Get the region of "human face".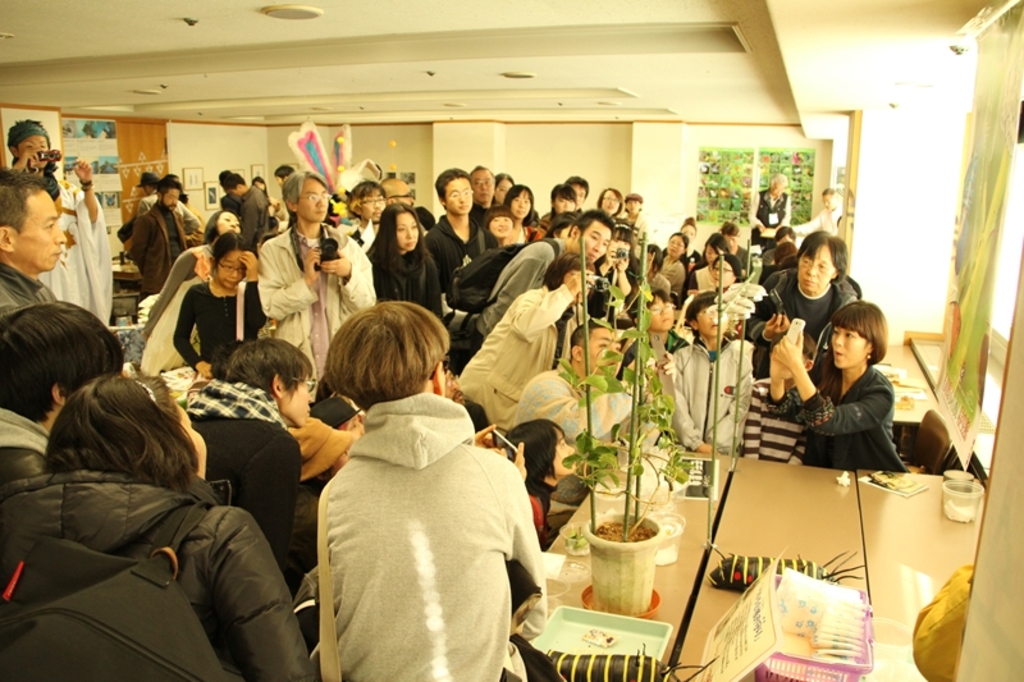
649:293:676:335.
